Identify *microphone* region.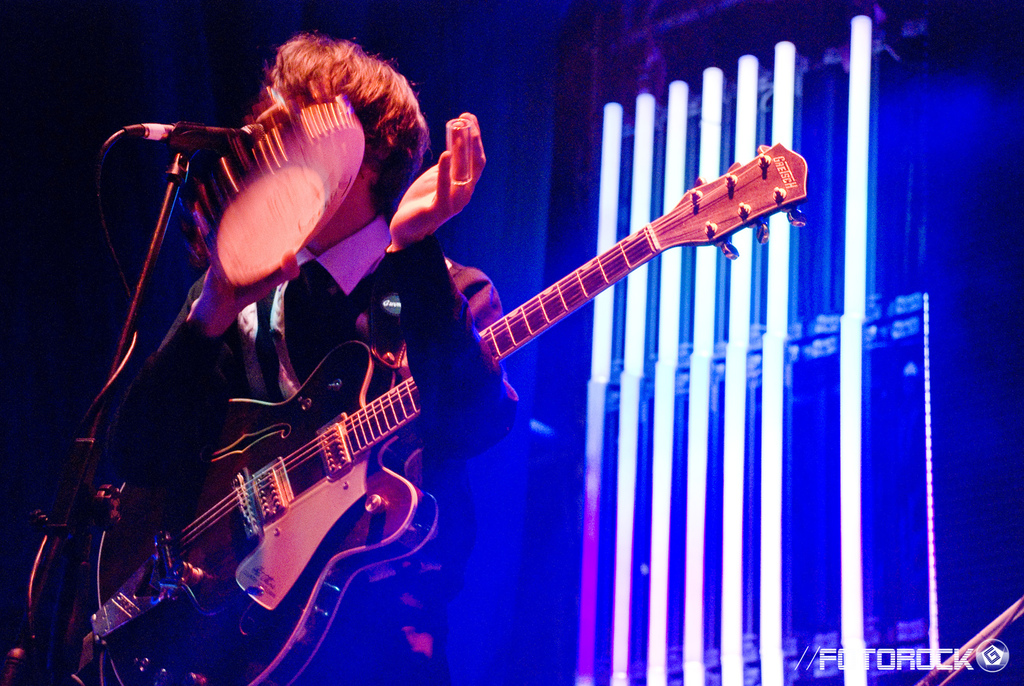
Region: (left=122, top=120, right=266, bottom=159).
